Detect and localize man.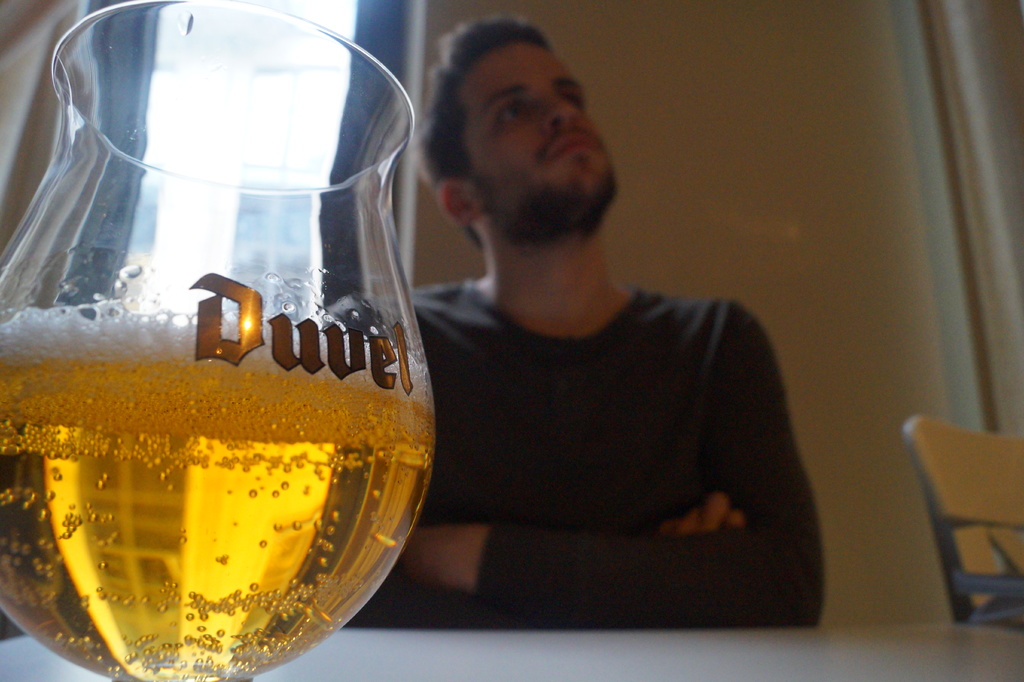
Localized at 404/39/830/645.
